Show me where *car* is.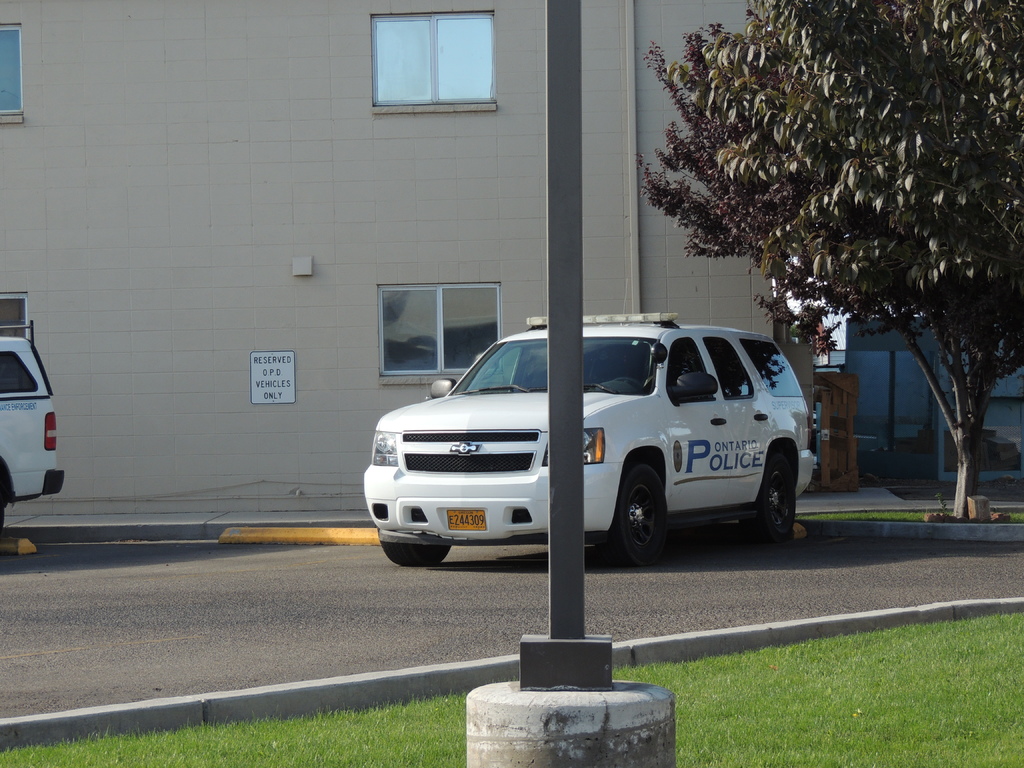
*car* is at rect(362, 316, 813, 568).
